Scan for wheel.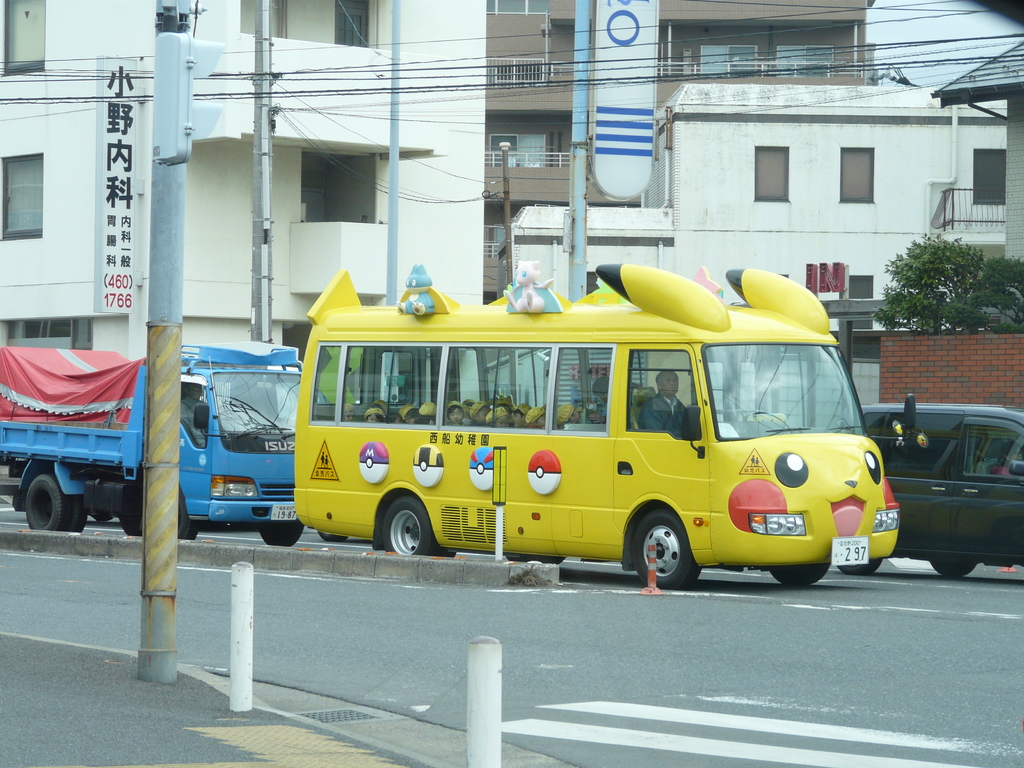
Scan result: (left=630, top=508, right=704, bottom=588).
